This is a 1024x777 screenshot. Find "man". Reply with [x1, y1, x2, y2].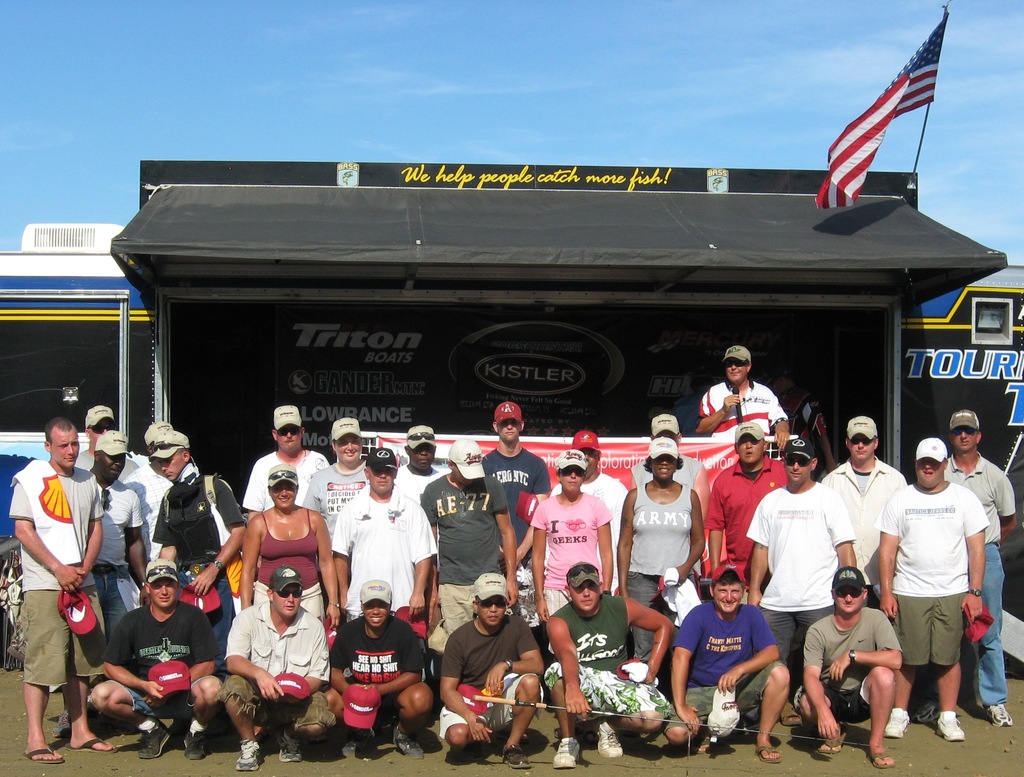
[111, 415, 181, 575].
